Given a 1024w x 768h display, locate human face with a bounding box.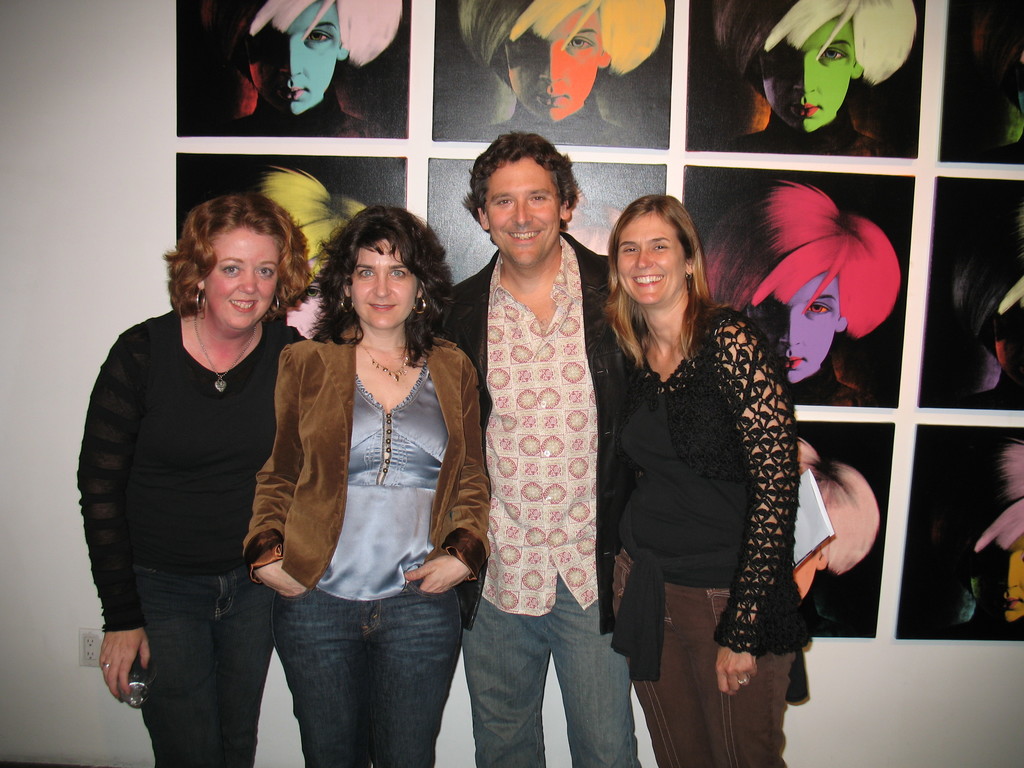
Located: box=[350, 239, 417, 328].
